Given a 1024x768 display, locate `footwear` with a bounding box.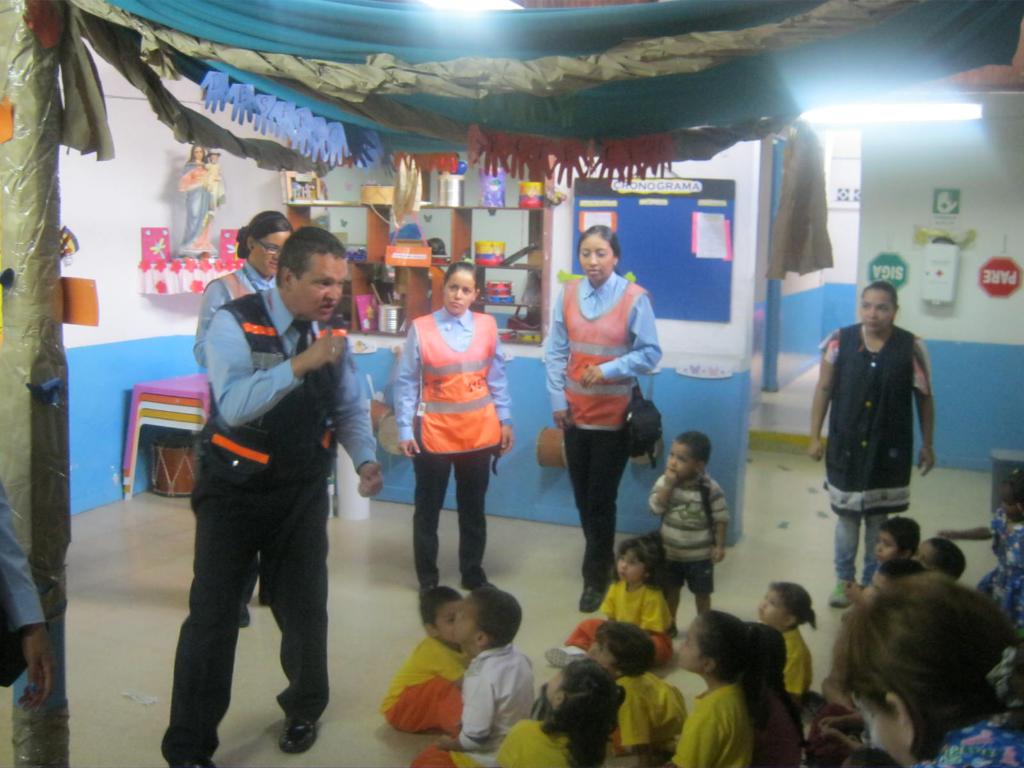
Located: bbox(426, 576, 449, 590).
